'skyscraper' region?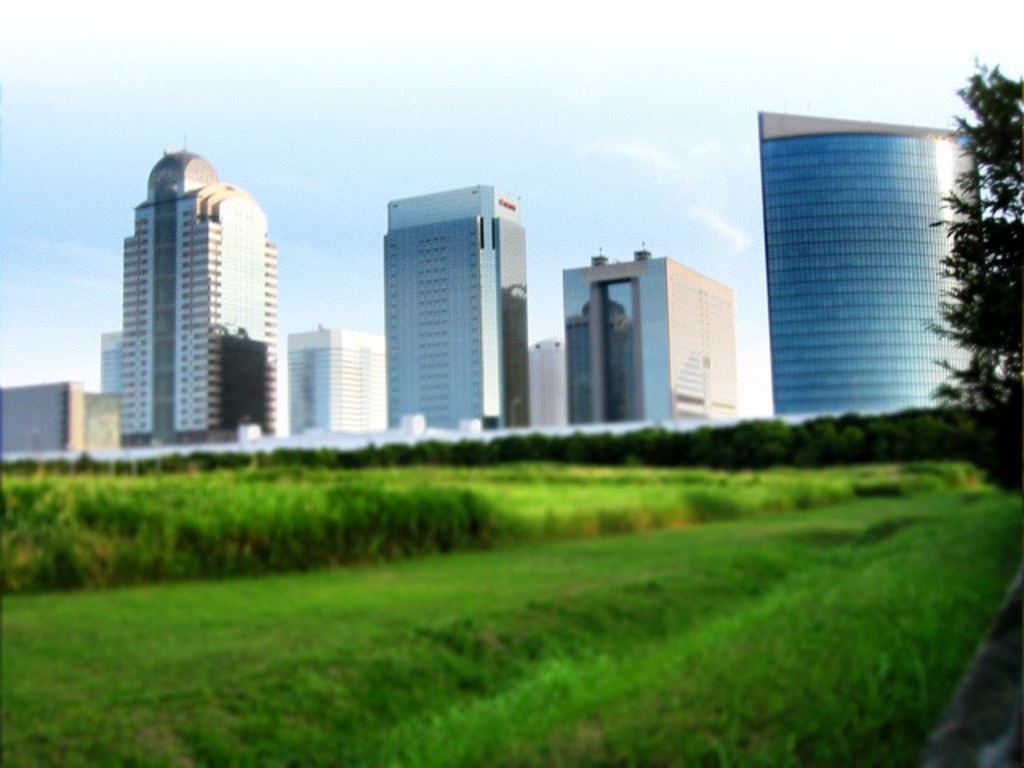
bbox=[99, 136, 277, 453]
